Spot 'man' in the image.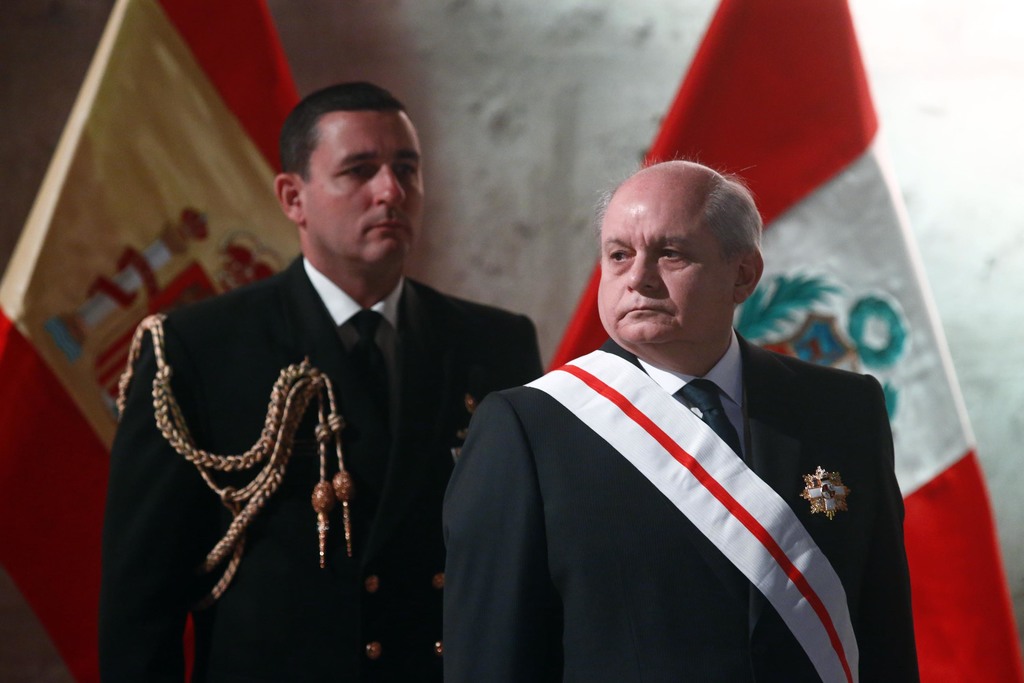
'man' found at rect(96, 79, 545, 682).
